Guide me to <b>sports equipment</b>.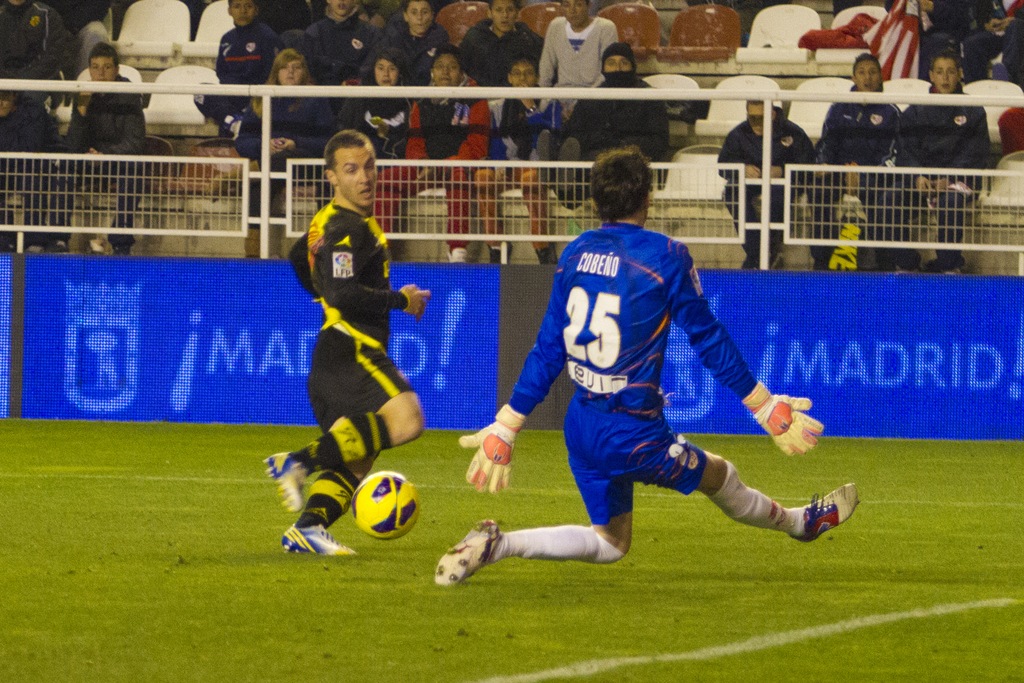
Guidance: left=743, top=379, right=826, bottom=457.
